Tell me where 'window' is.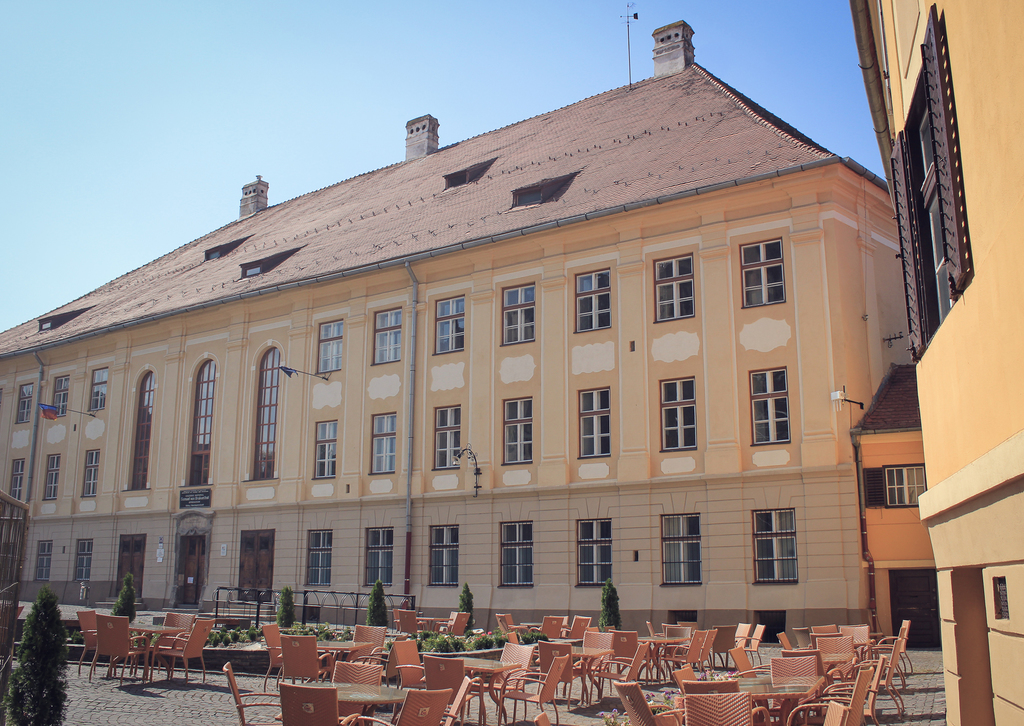
'window' is at (127,370,156,487).
